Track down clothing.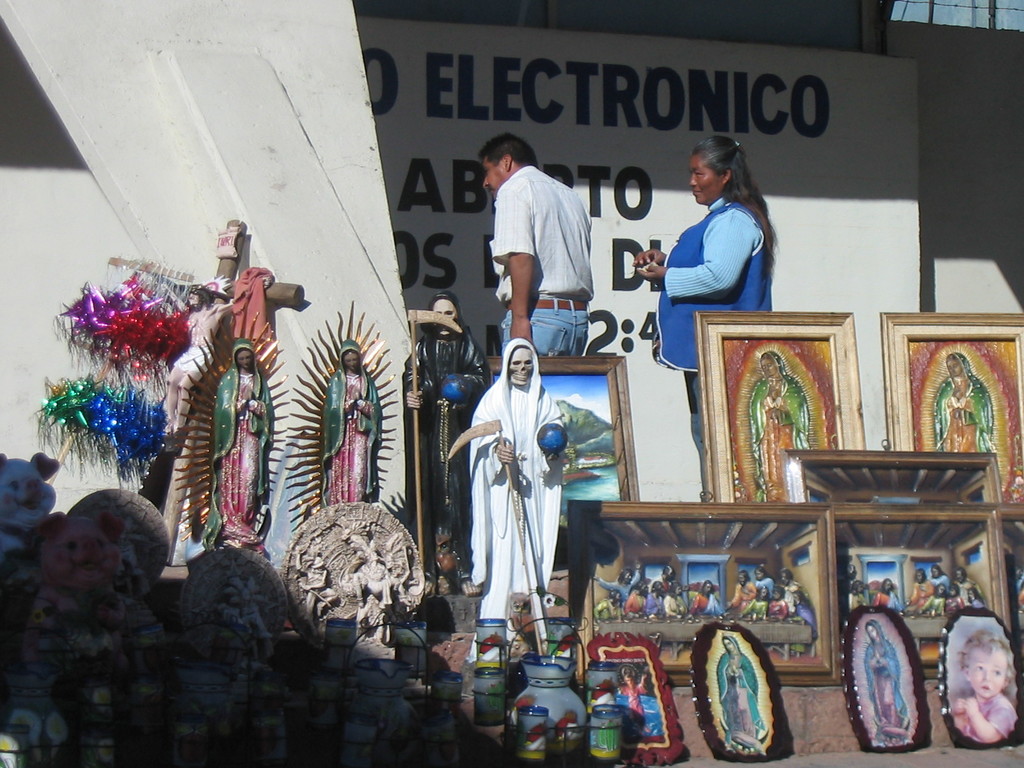
Tracked to select_region(749, 349, 809, 500).
